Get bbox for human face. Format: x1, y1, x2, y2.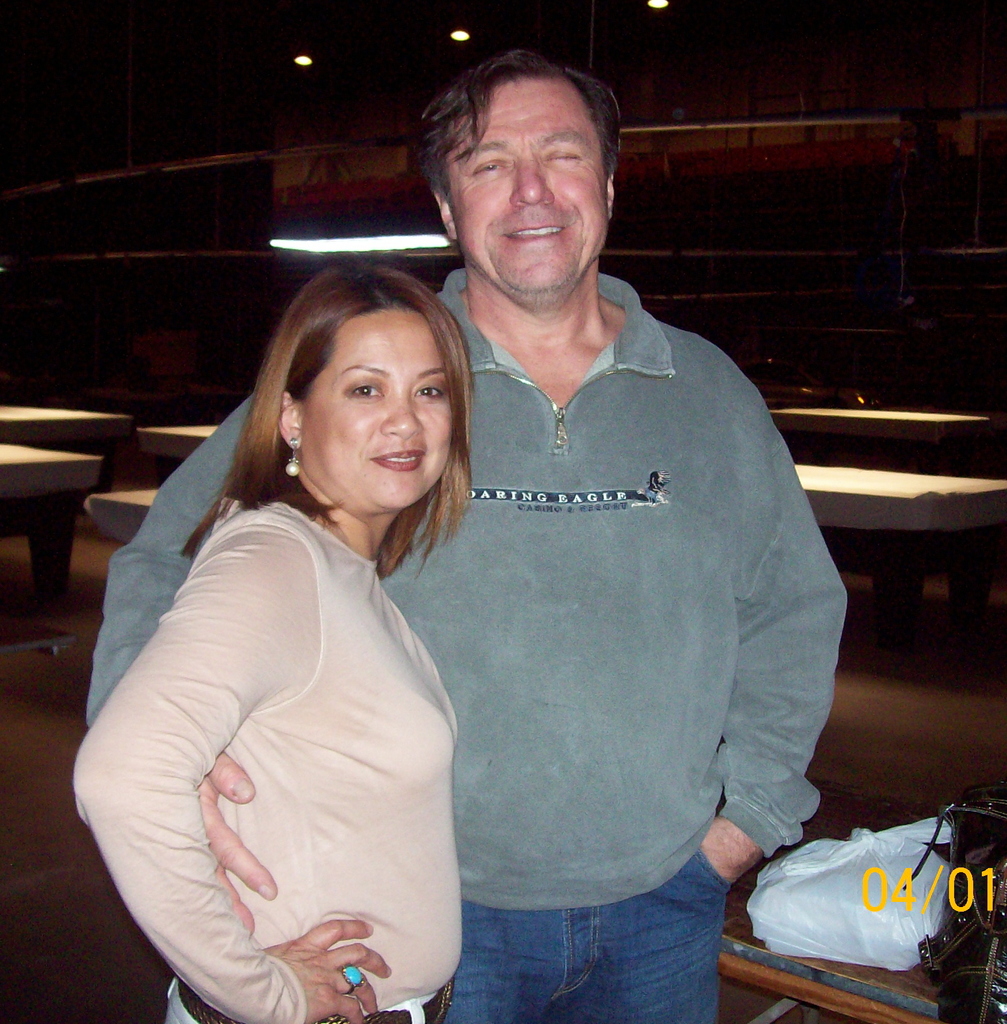
446, 68, 610, 287.
